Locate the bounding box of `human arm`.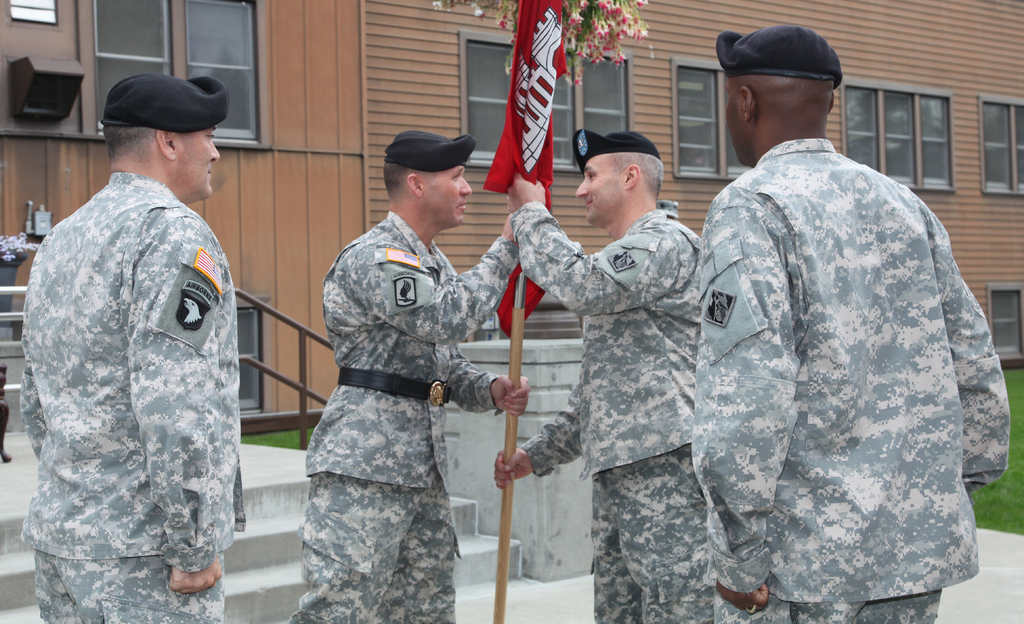
Bounding box: x1=509 y1=173 x2=684 y2=315.
